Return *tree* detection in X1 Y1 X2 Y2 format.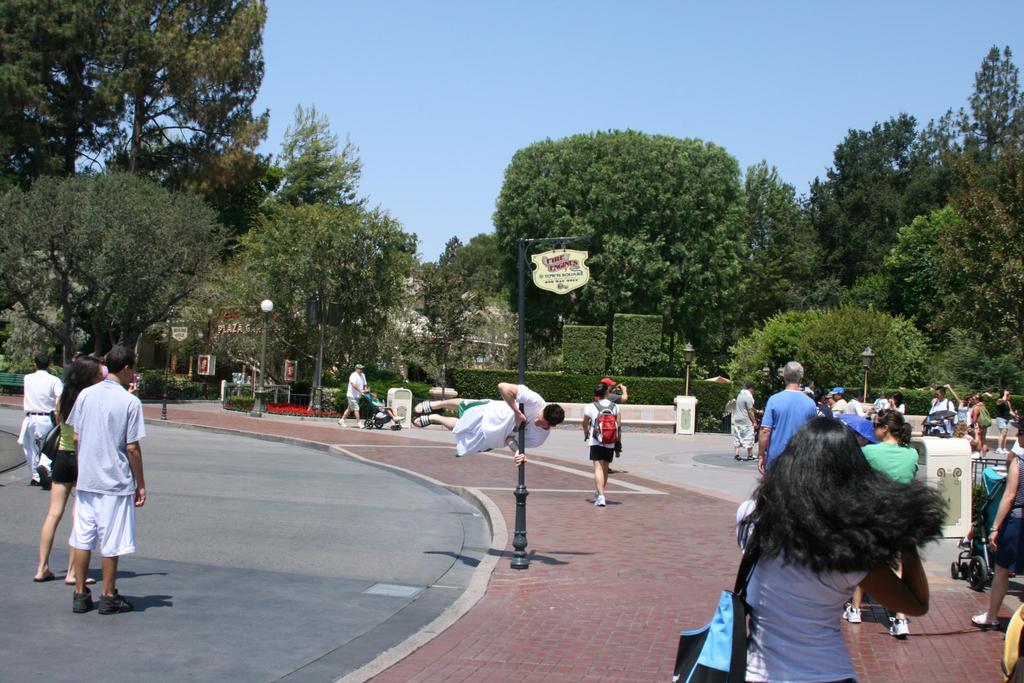
393 239 497 399.
